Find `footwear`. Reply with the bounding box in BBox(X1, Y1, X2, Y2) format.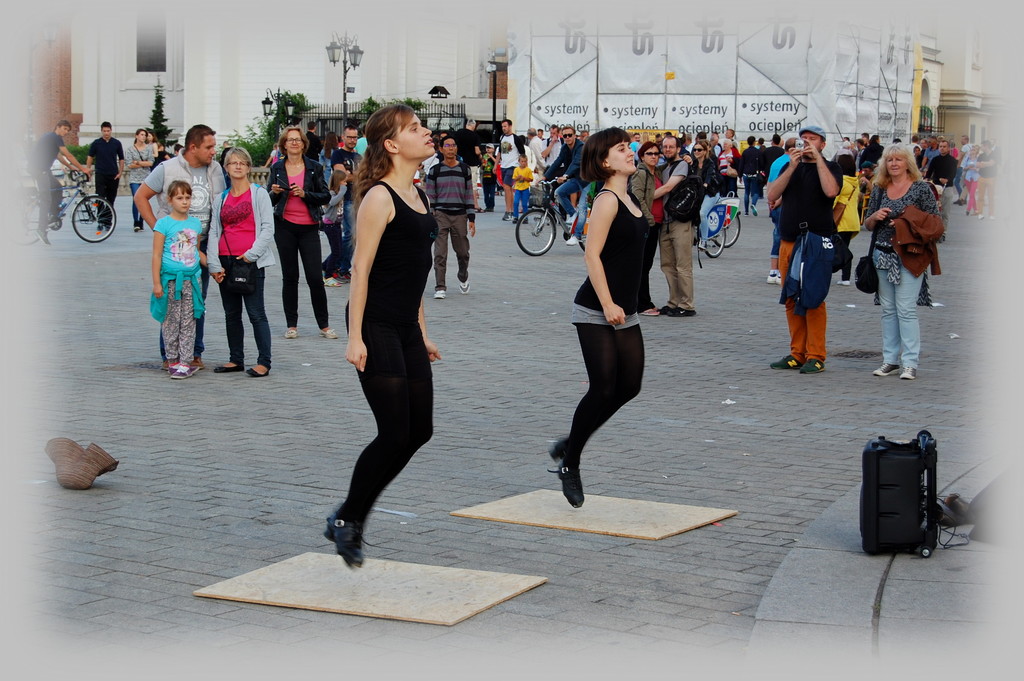
BBox(284, 325, 300, 338).
